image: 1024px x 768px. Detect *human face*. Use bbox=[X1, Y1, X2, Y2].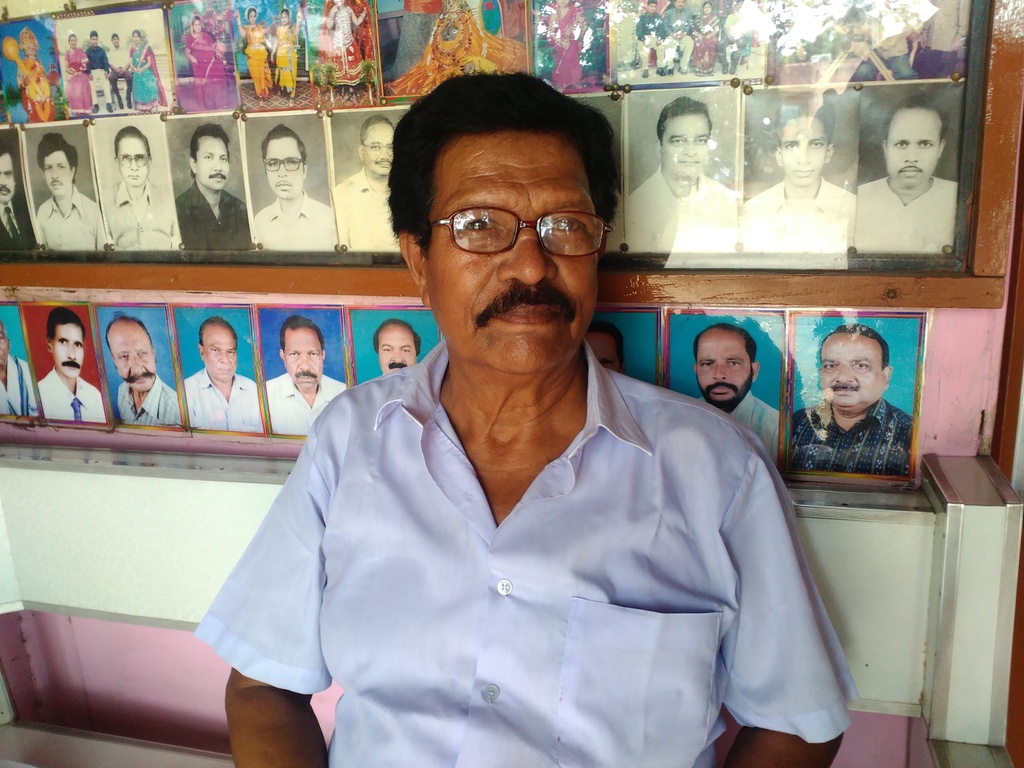
bbox=[250, 10, 257, 22].
